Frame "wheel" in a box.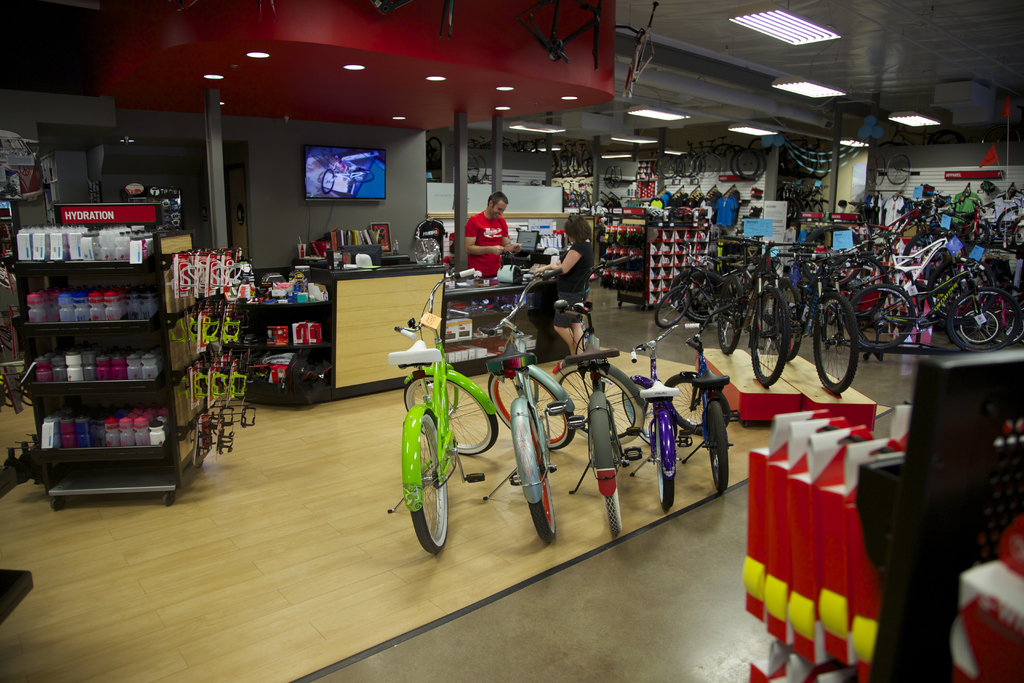
pyautogui.locateOnScreen(666, 378, 703, 434).
